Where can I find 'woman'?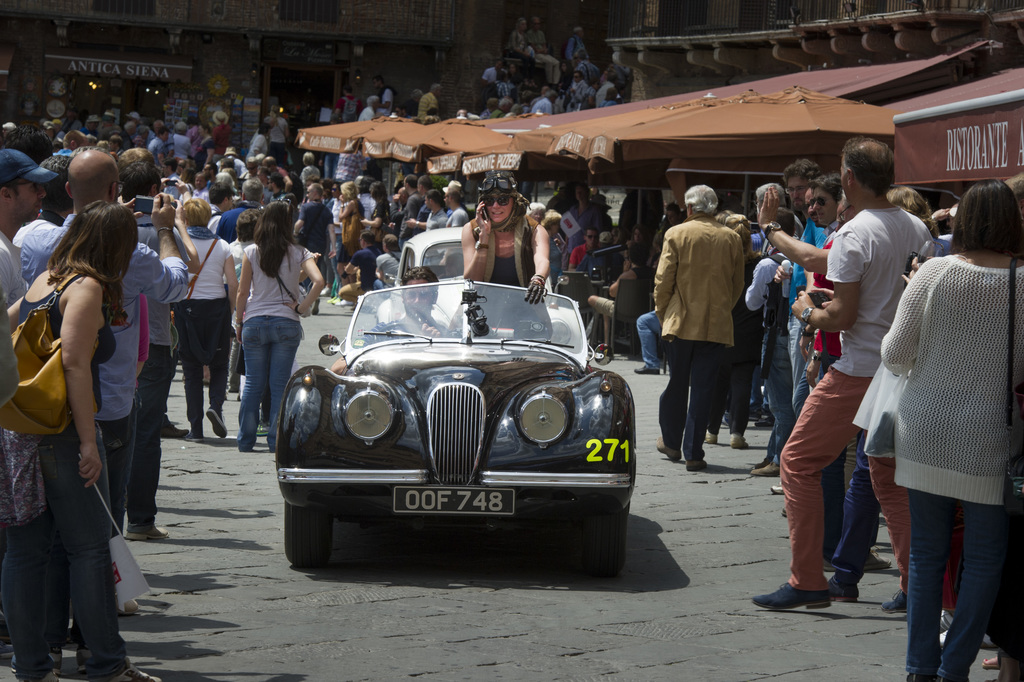
You can find it at bbox=(190, 122, 212, 170).
